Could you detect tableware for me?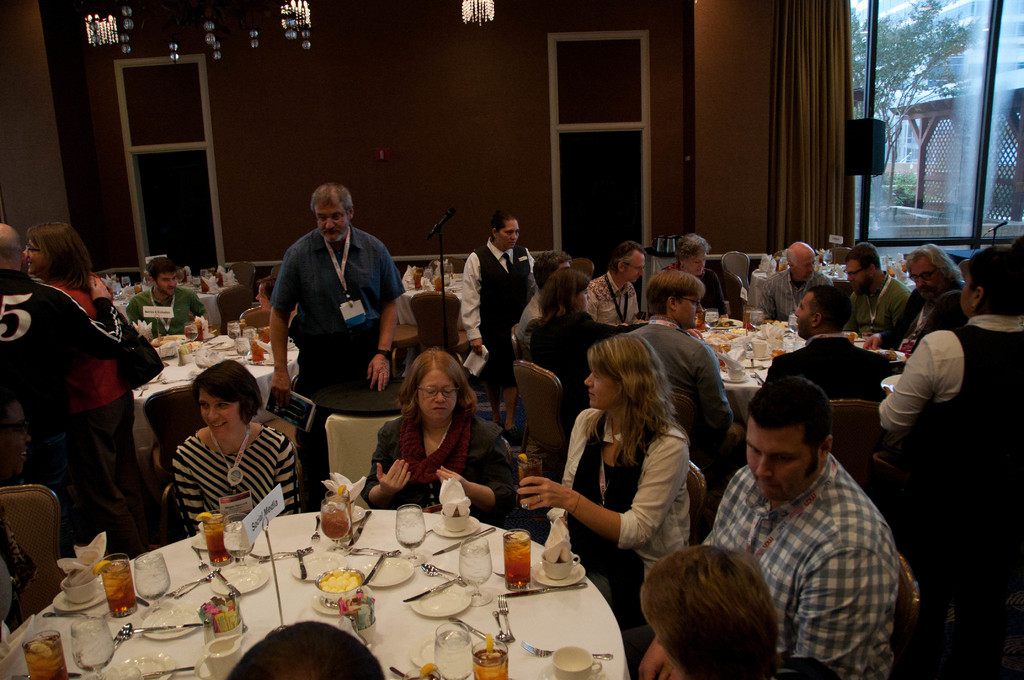
Detection result: pyautogui.locateOnScreen(880, 370, 901, 393).
